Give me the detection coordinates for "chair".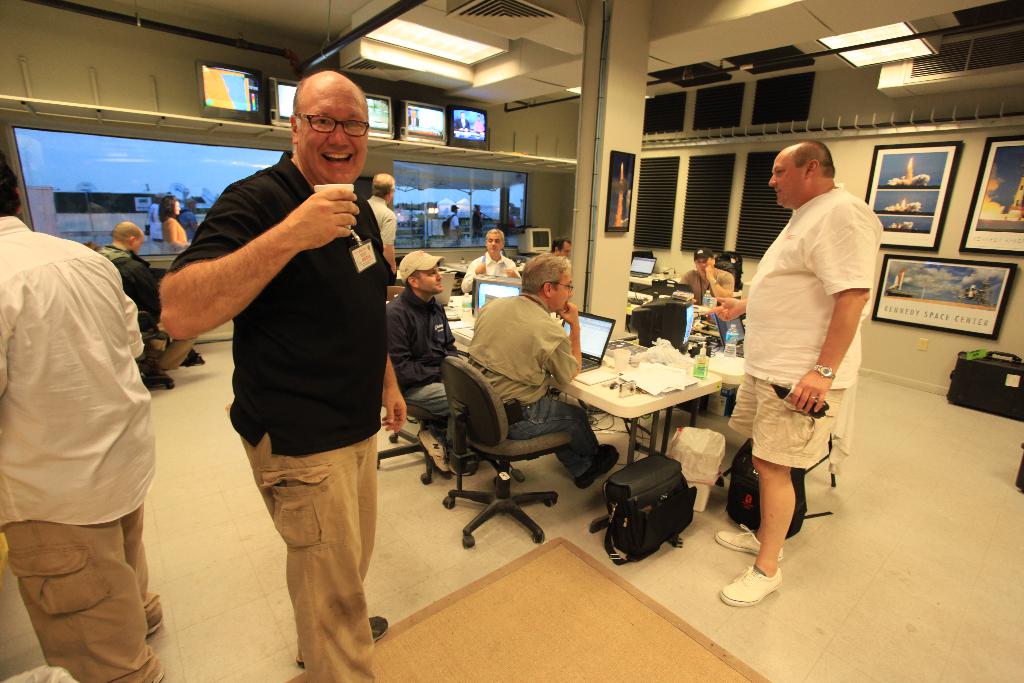
[134, 303, 173, 388].
